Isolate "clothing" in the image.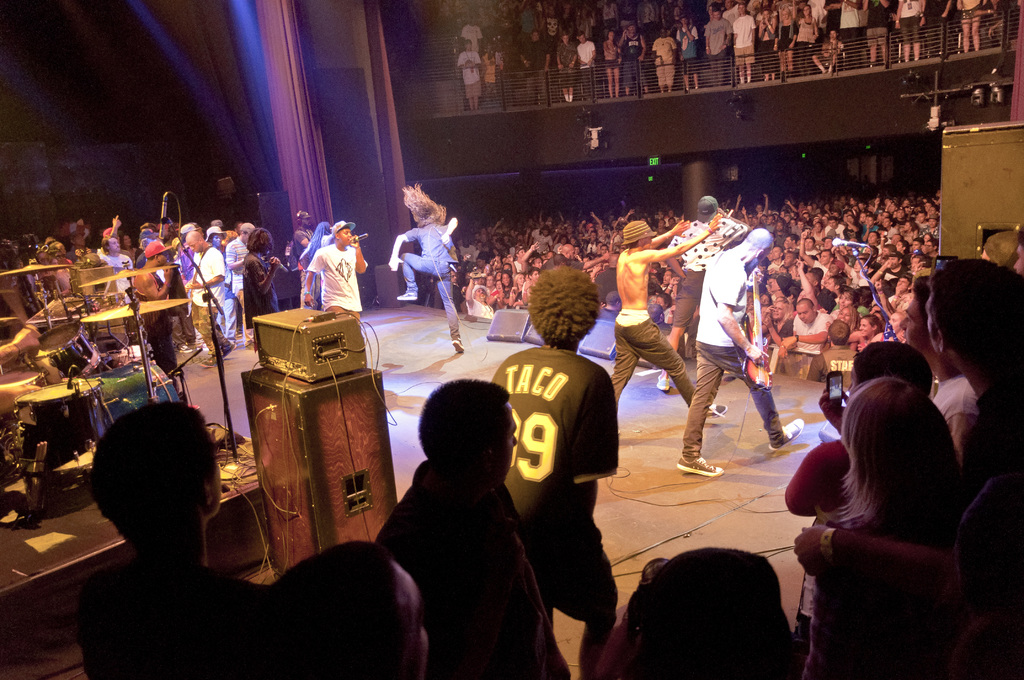
Isolated region: x1=787 y1=308 x2=831 y2=350.
